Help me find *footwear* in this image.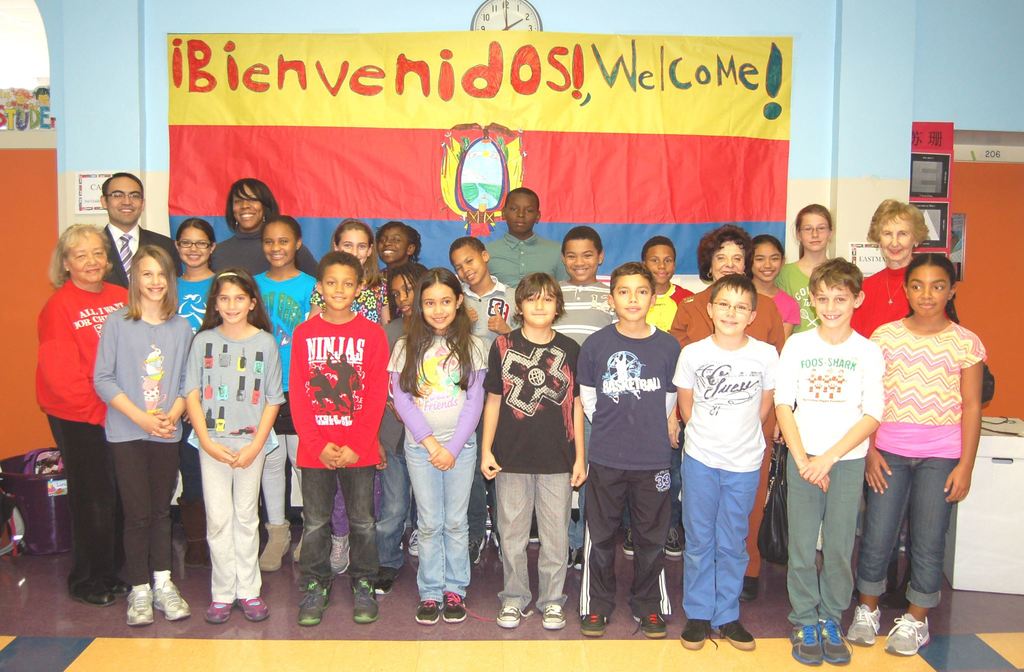
Found it: (x1=237, y1=597, x2=268, y2=622).
